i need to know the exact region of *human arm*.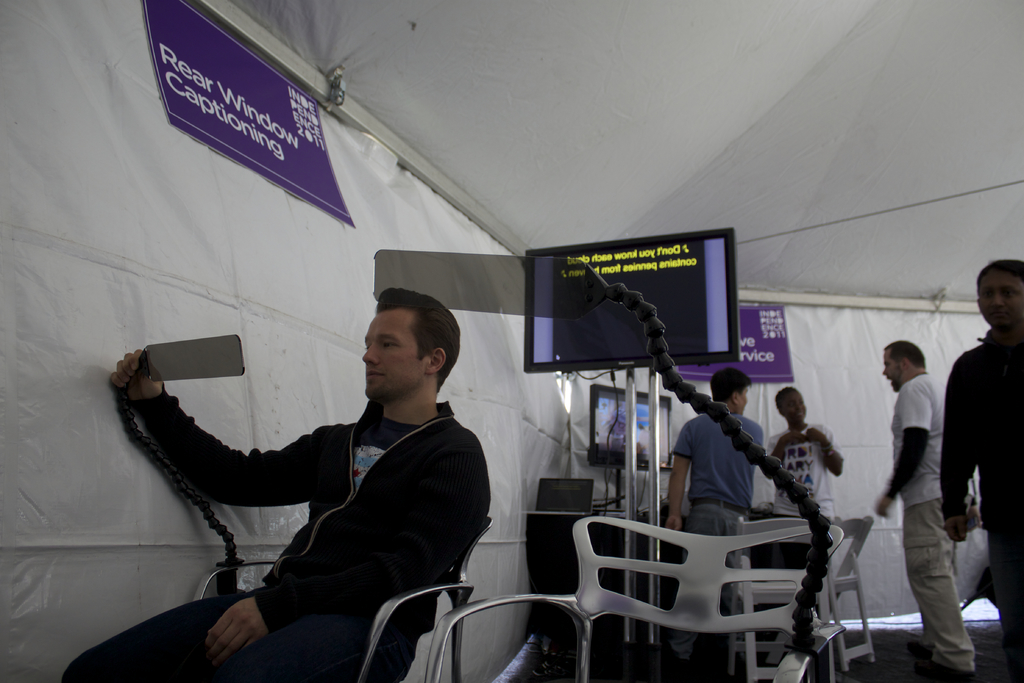
Region: box(659, 412, 692, 527).
